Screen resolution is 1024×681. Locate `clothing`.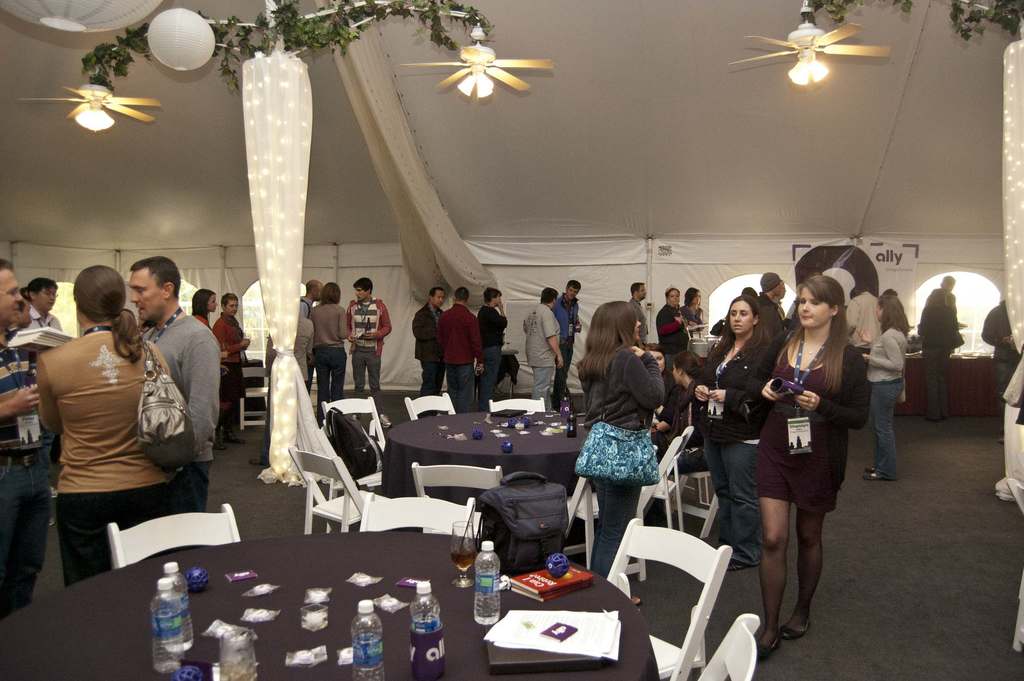
crop(477, 300, 509, 408).
